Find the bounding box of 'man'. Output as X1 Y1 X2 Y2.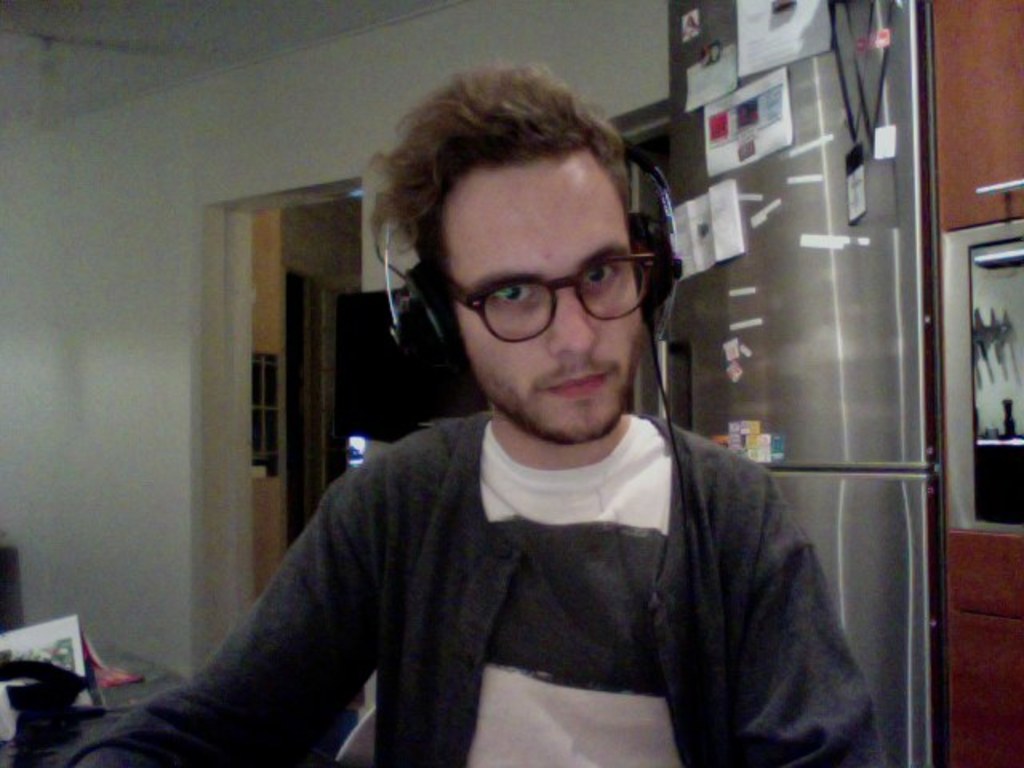
58 61 890 766.
